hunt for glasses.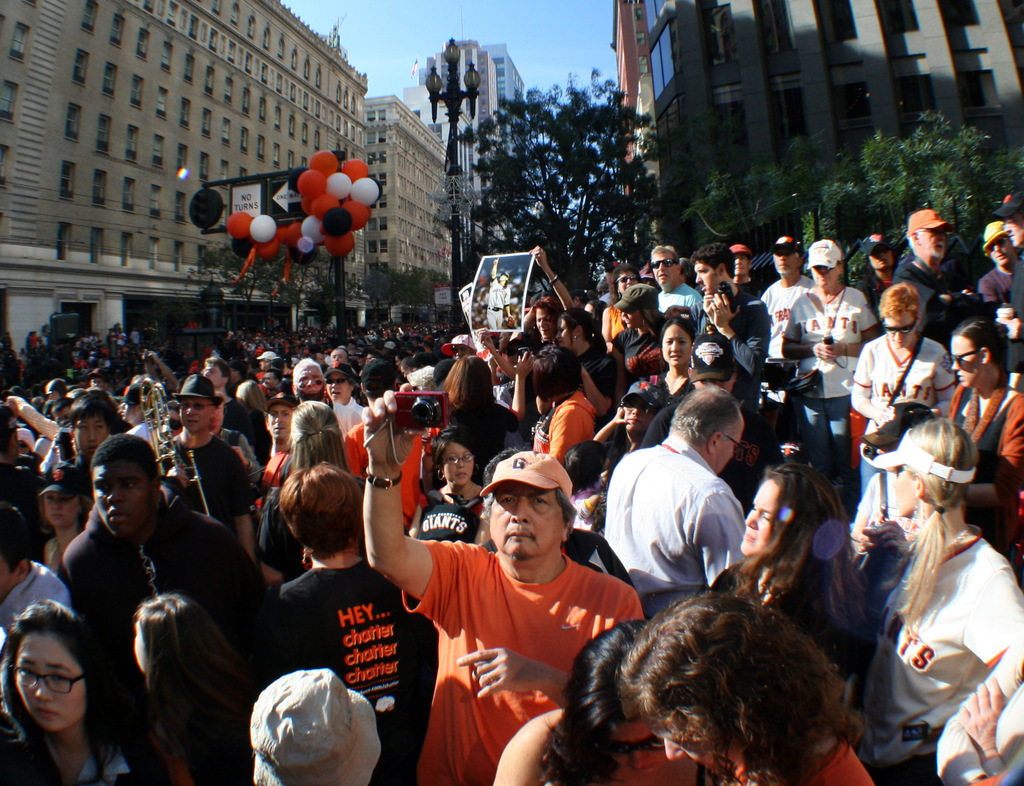
Hunted down at 608:737:669:760.
